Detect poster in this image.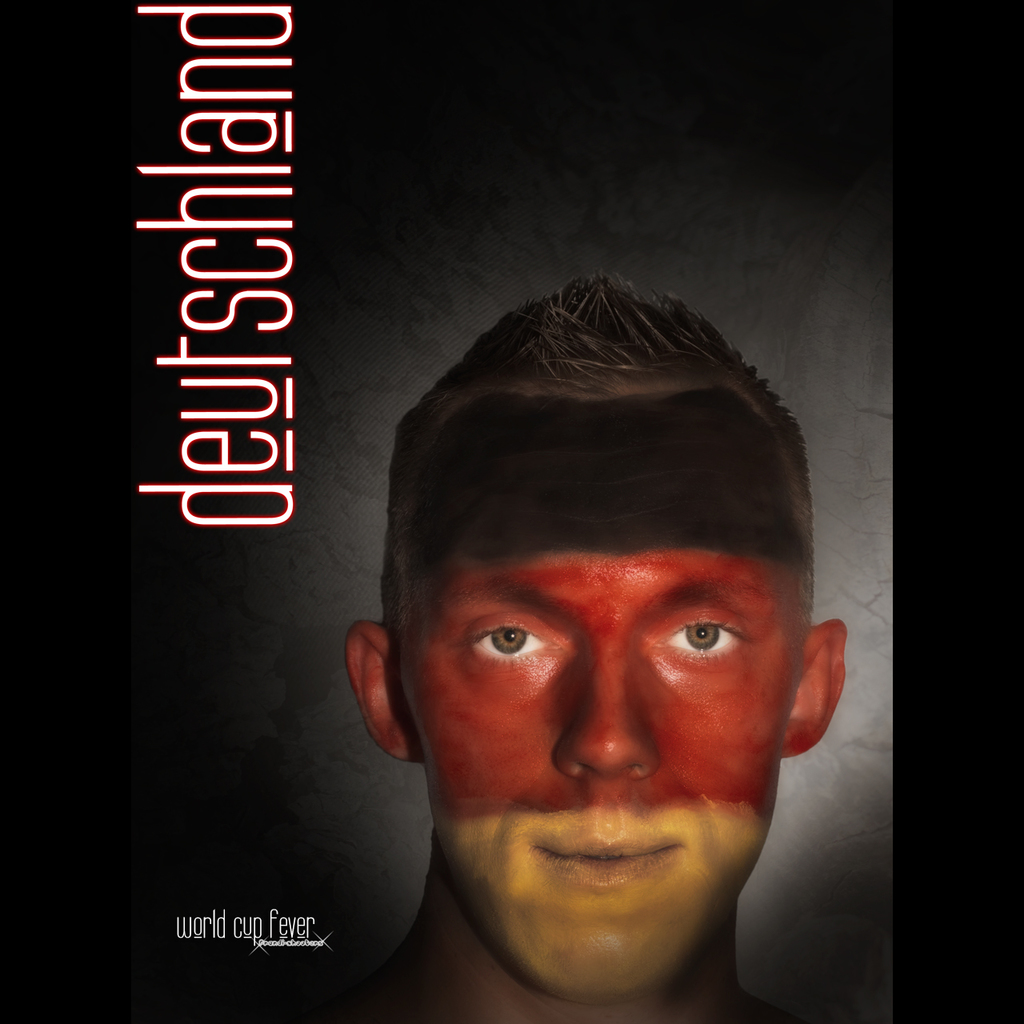
Detection: rect(0, 0, 1023, 1023).
